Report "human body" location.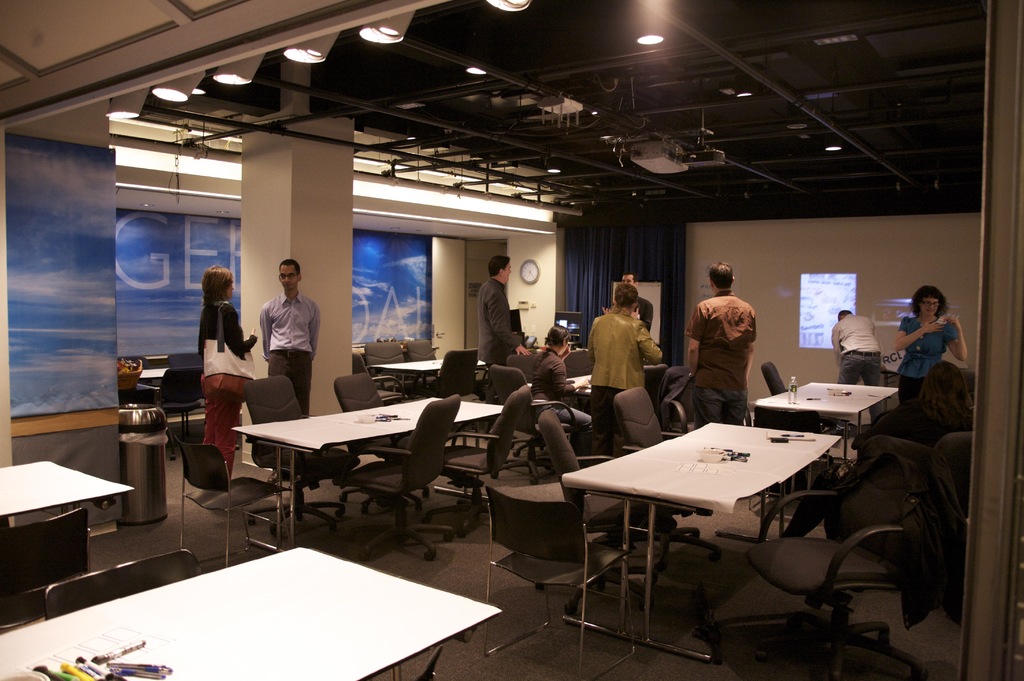
Report: 589, 314, 662, 455.
